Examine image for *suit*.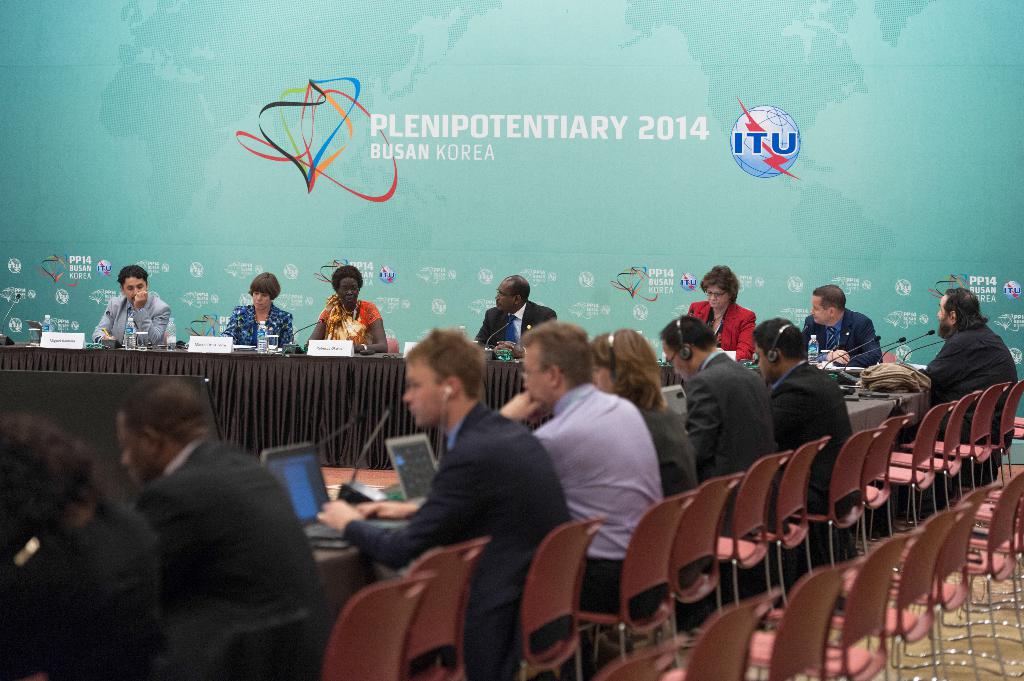
Examination result: box=[771, 357, 856, 550].
